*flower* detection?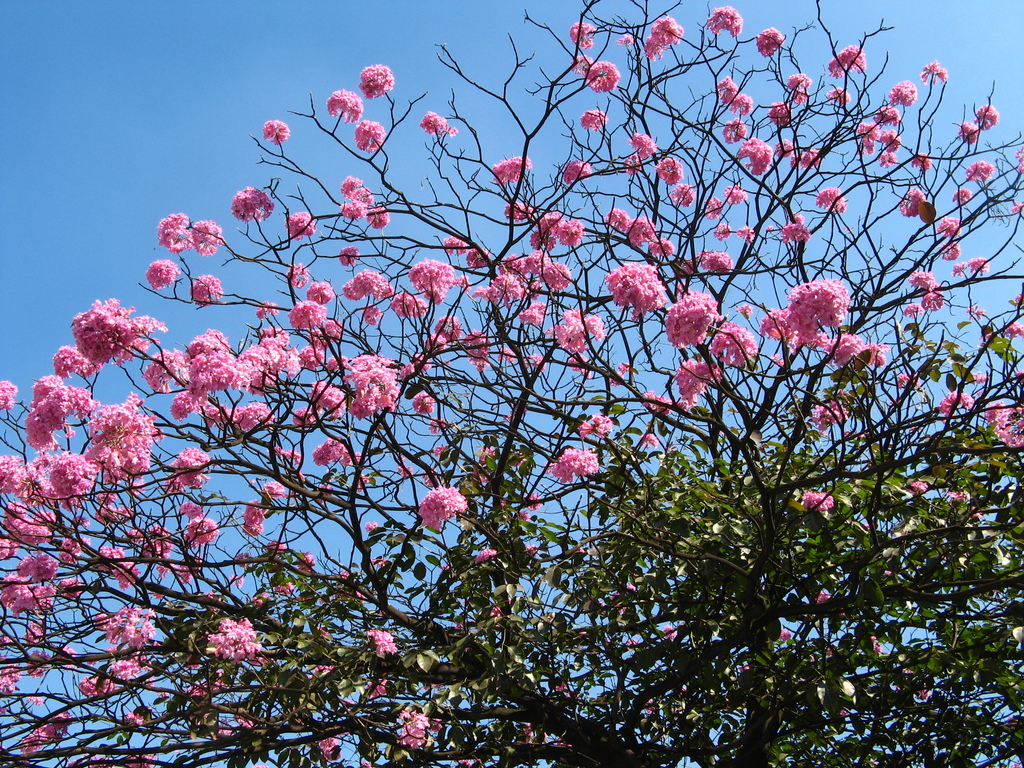
Rect(256, 304, 282, 316)
